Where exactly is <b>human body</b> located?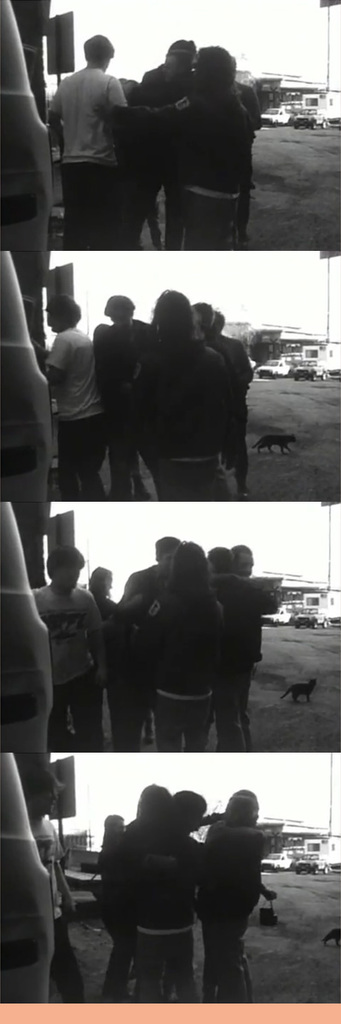
Its bounding box is bbox=(112, 788, 209, 1006).
